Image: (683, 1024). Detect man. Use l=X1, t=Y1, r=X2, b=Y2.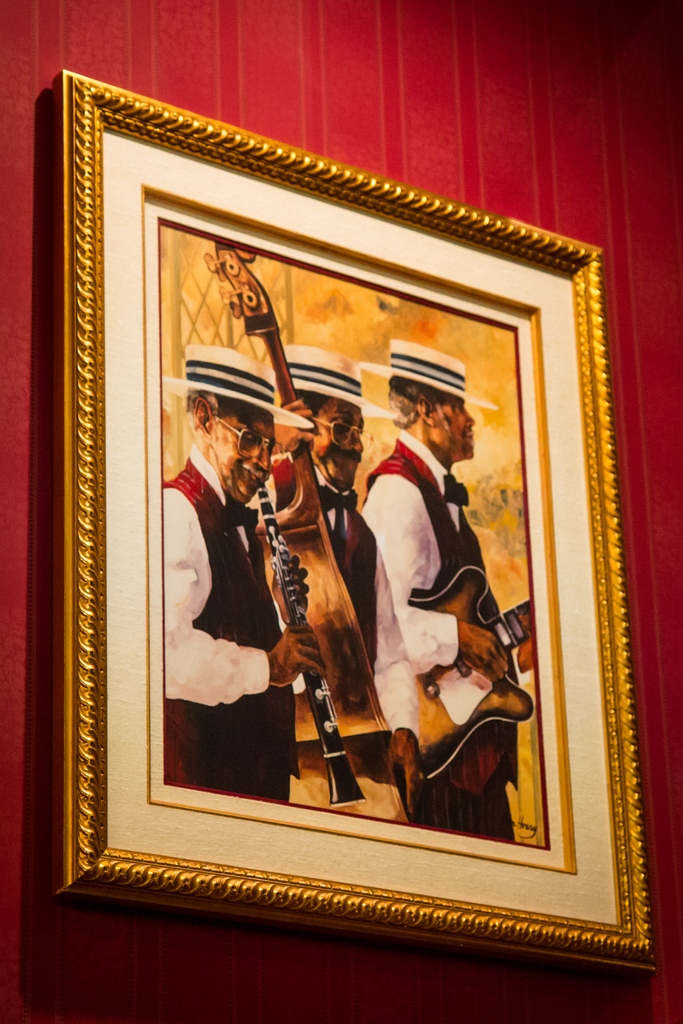
l=356, t=339, r=533, b=833.
